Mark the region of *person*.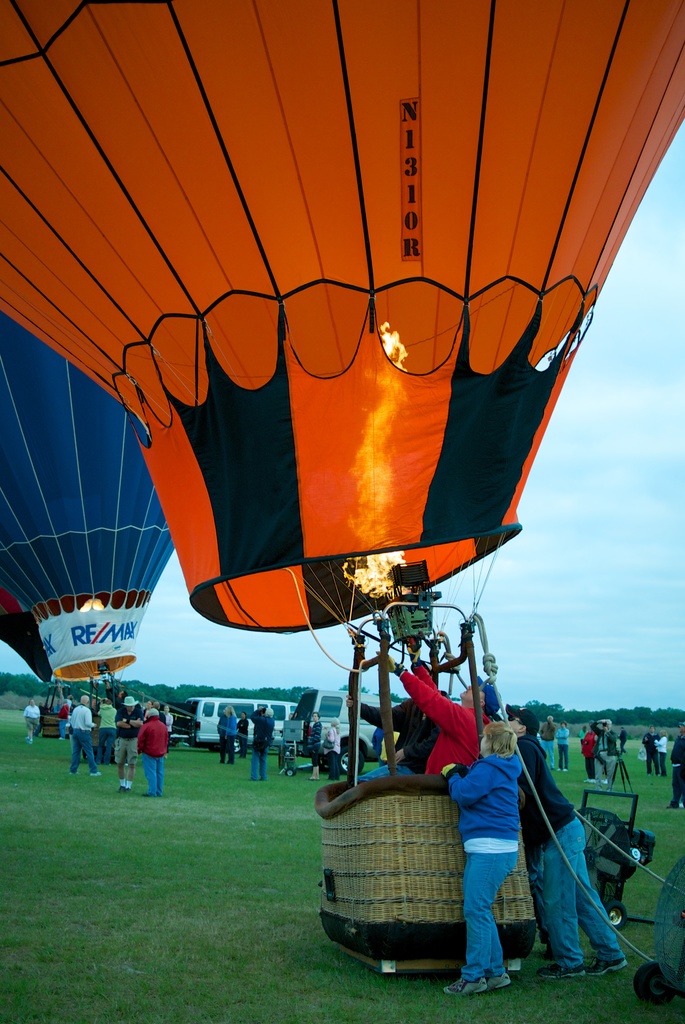
Region: l=219, t=704, r=233, b=762.
